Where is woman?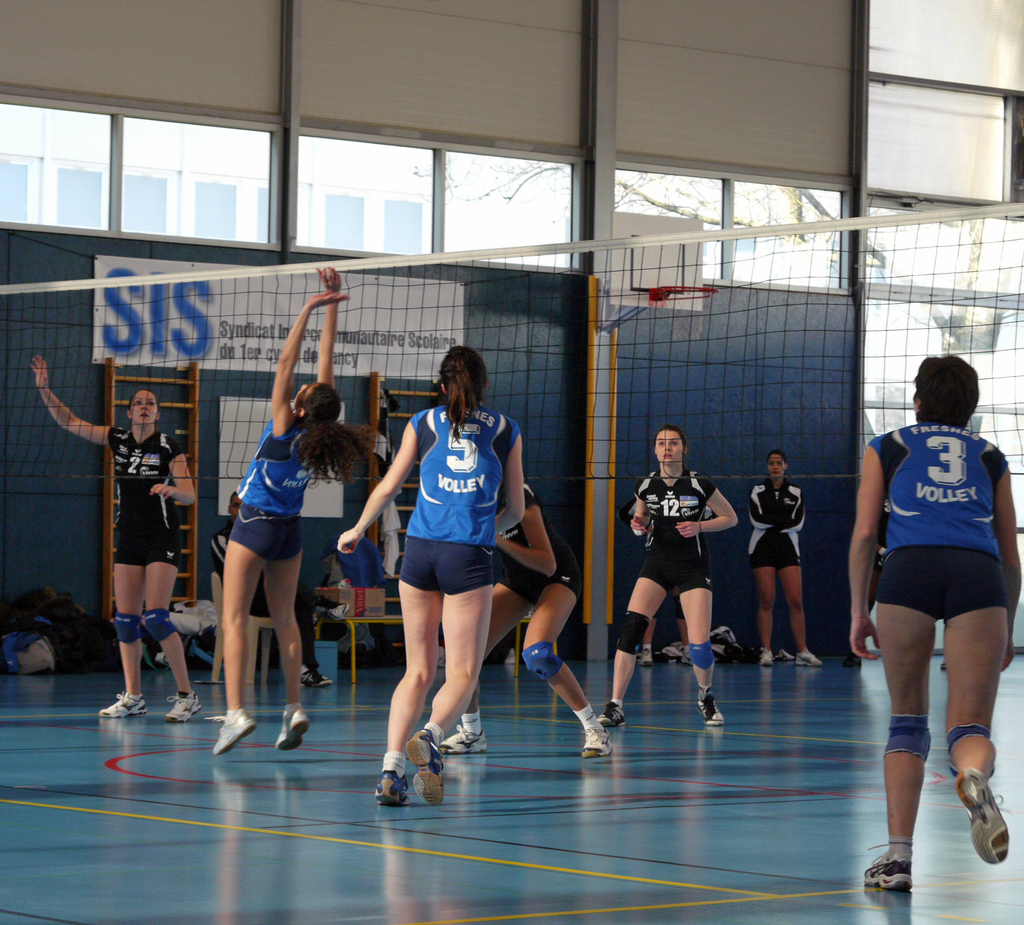
(452,466,628,782).
